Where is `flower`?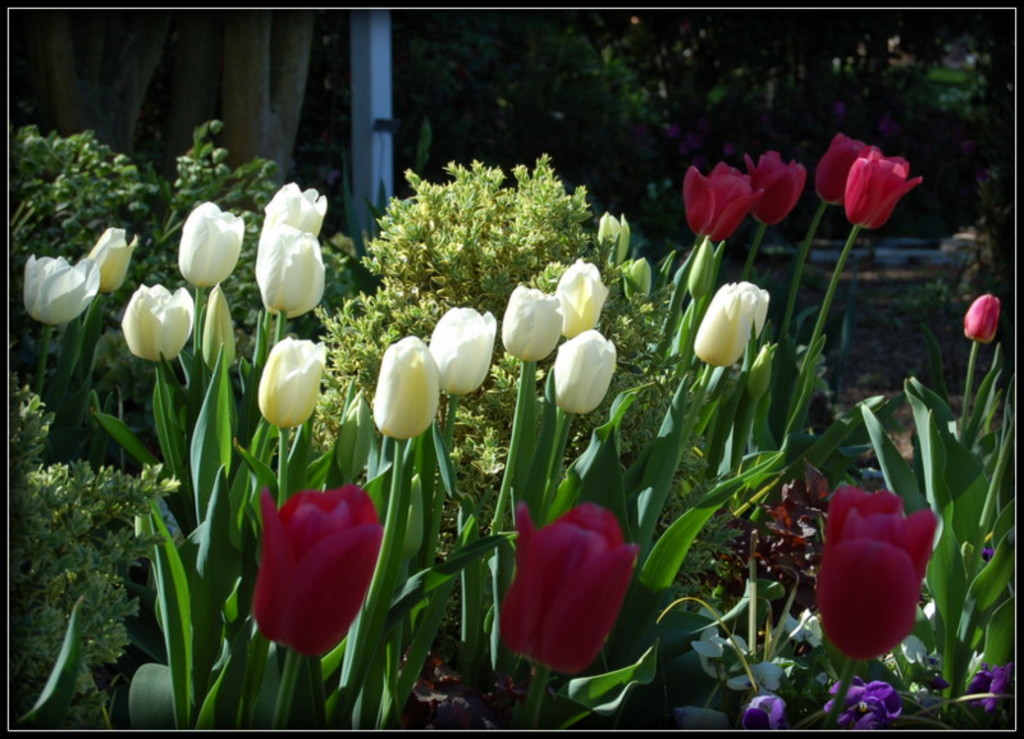
{"left": 180, "top": 202, "right": 238, "bottom": 289}.
